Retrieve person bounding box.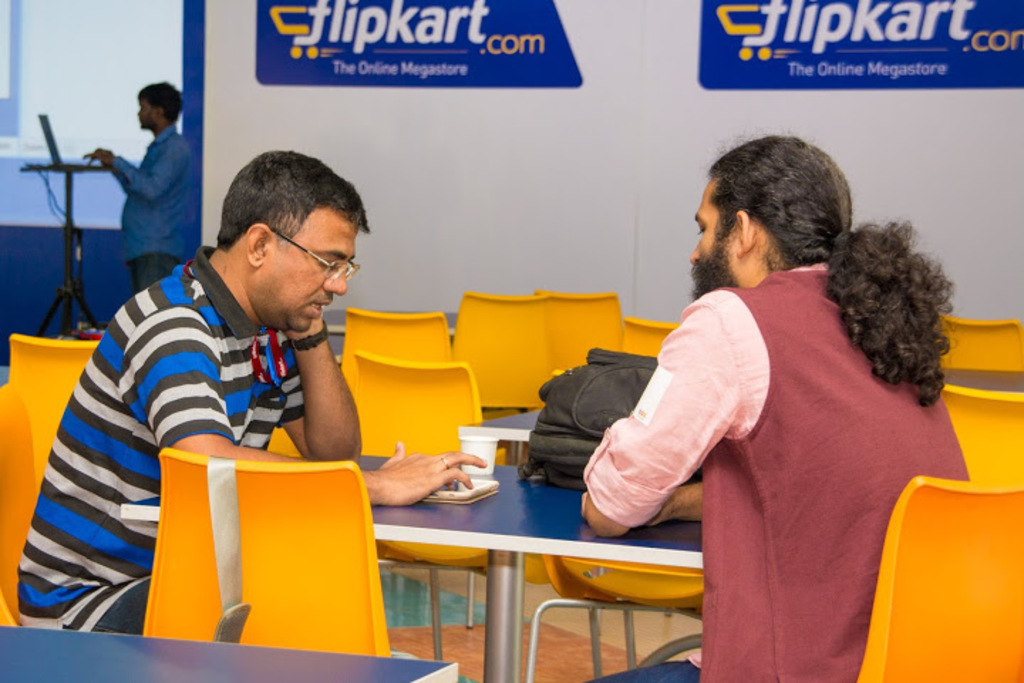
Bounding box: (87,80,201,296).
